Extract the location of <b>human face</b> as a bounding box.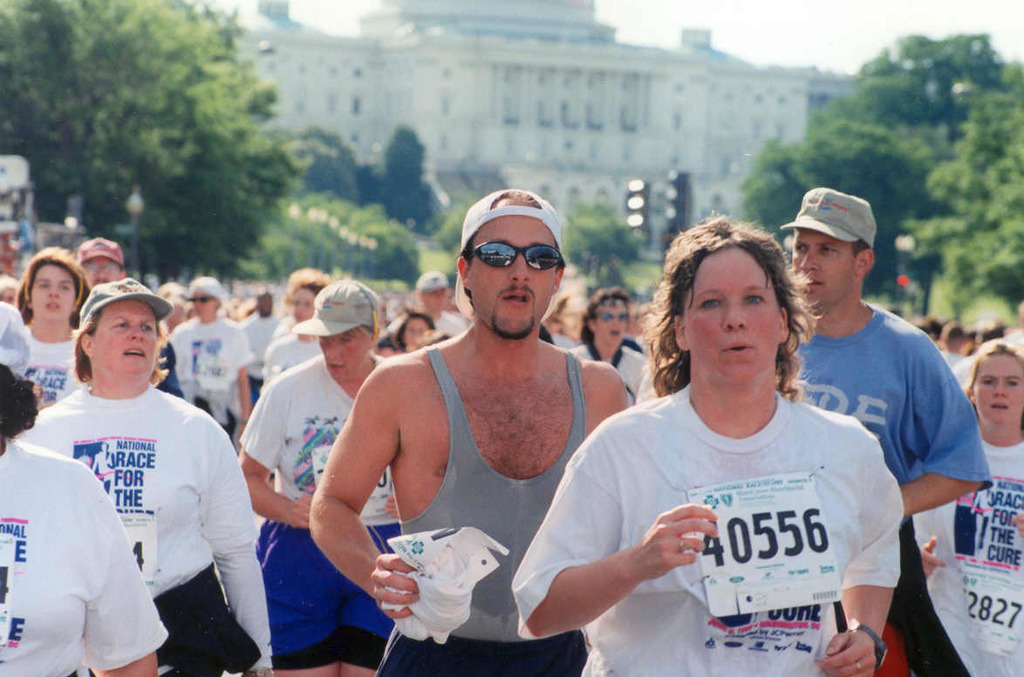
[195,296,215,325].
